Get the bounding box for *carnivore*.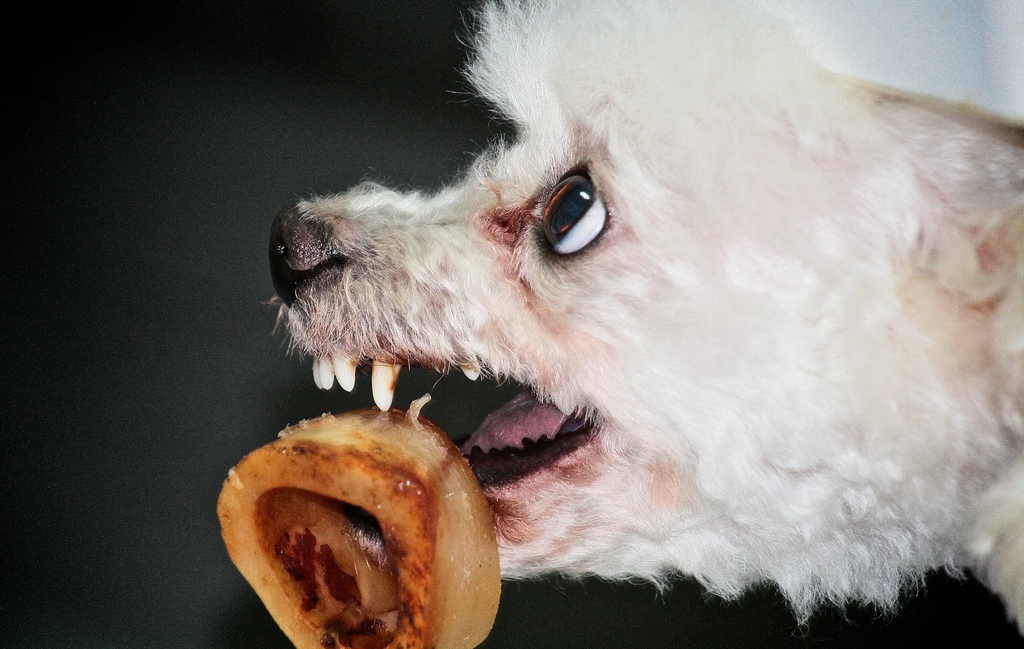
(left=252, top=0, right=1022, bottom=648).
